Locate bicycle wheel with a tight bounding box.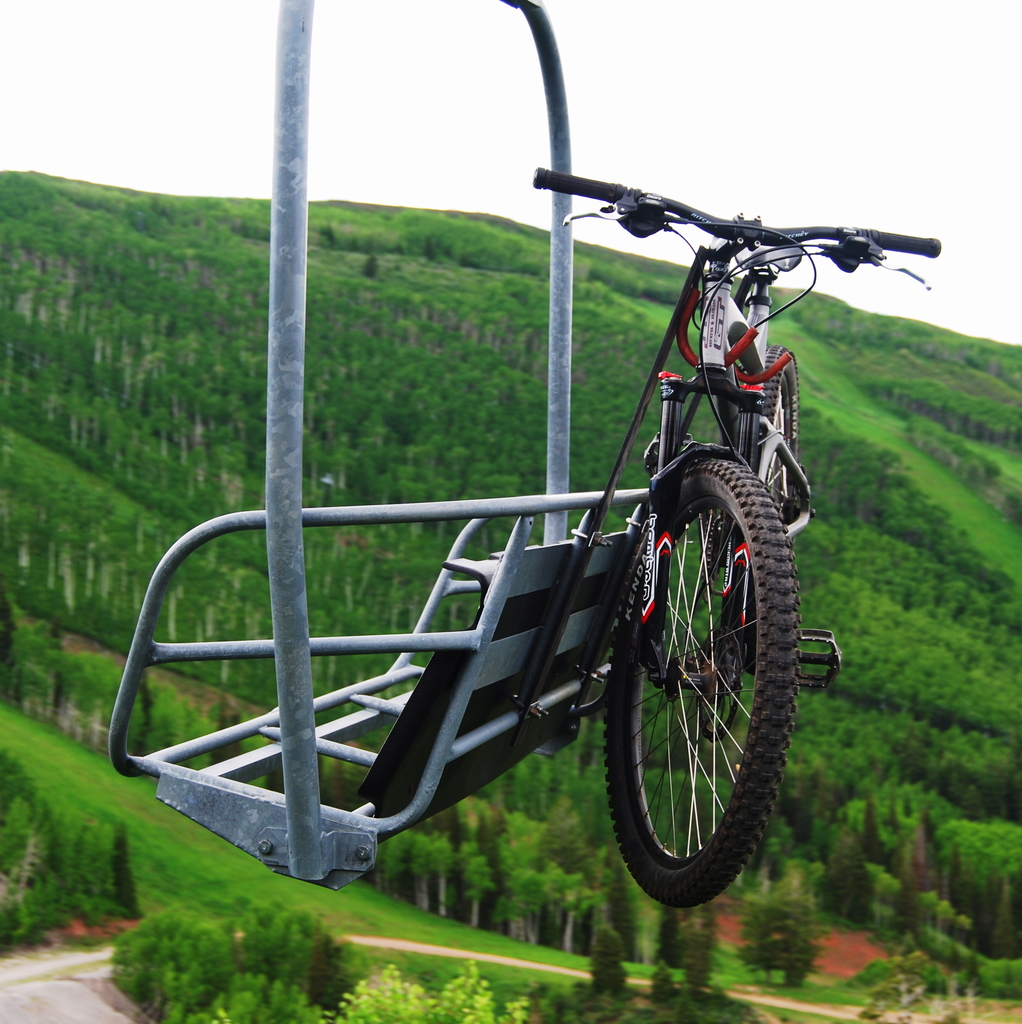
(590,429,821,915).
